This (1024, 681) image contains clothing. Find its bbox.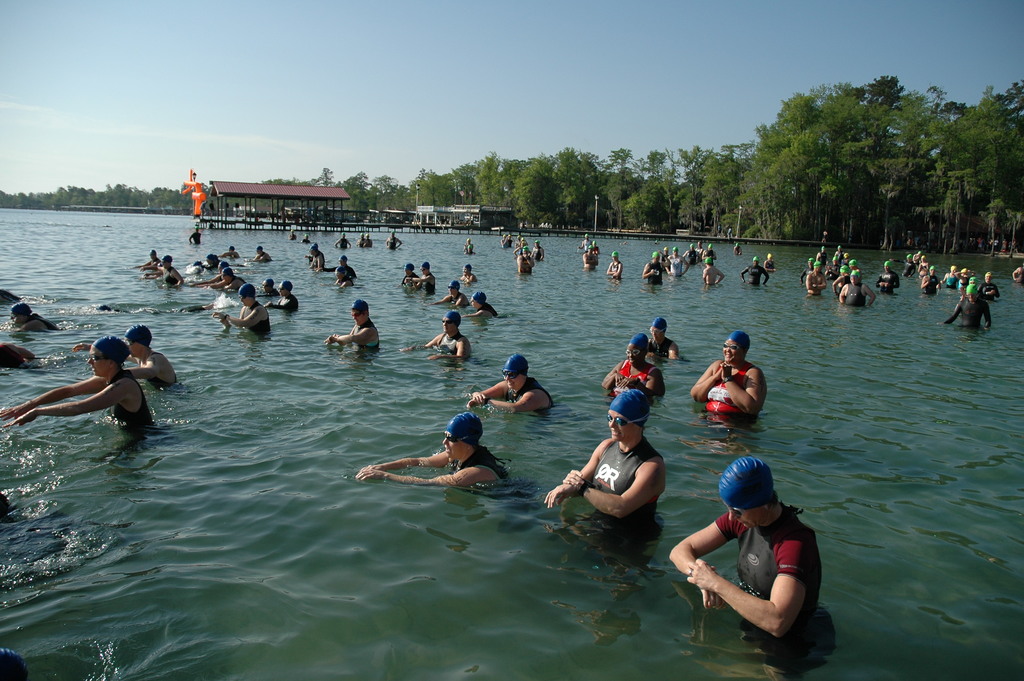
x1=460 y1=445 x2=500 y2=481.
